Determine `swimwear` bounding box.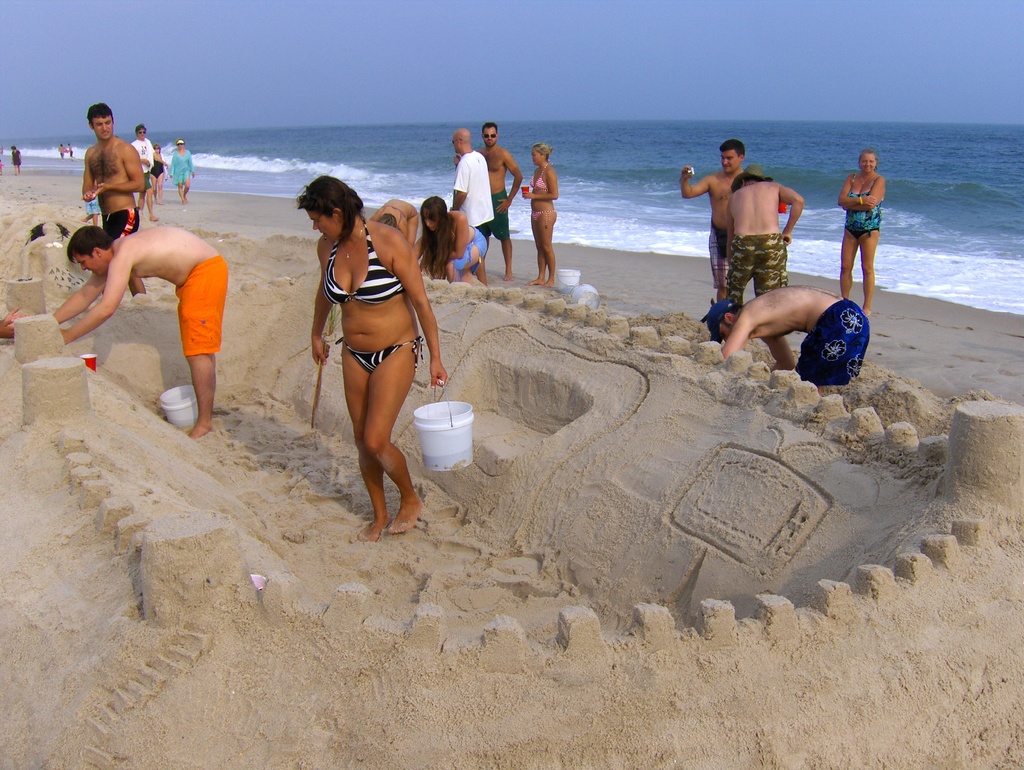
Determined: (148,161,163,177).
